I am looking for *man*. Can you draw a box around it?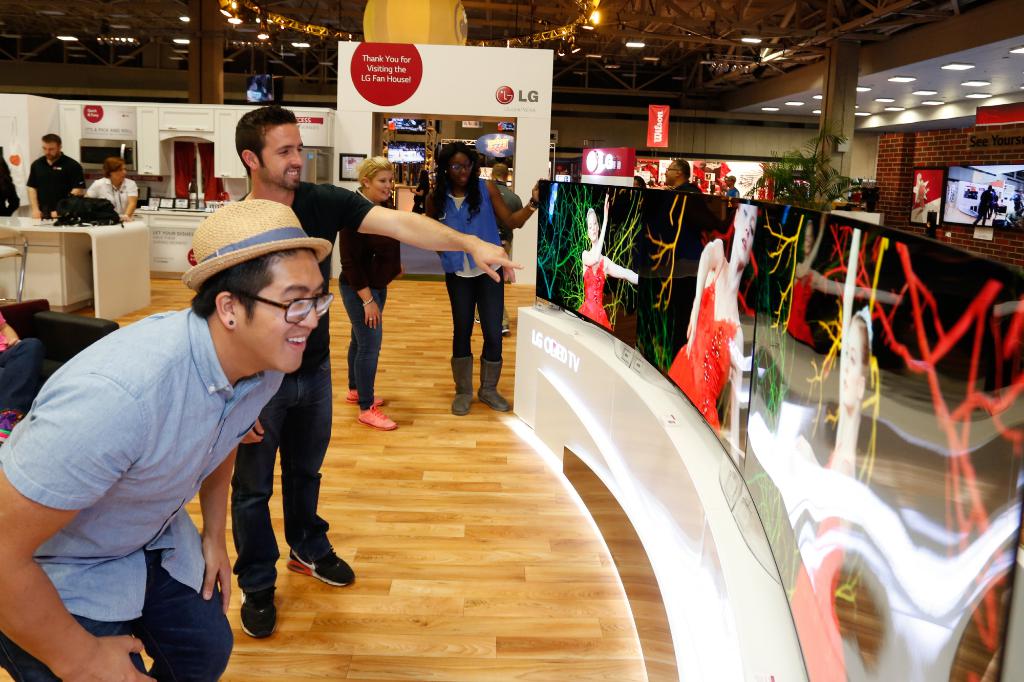
Sure, the bounding box is (left=727, top=174, right=737, bottom=194).
